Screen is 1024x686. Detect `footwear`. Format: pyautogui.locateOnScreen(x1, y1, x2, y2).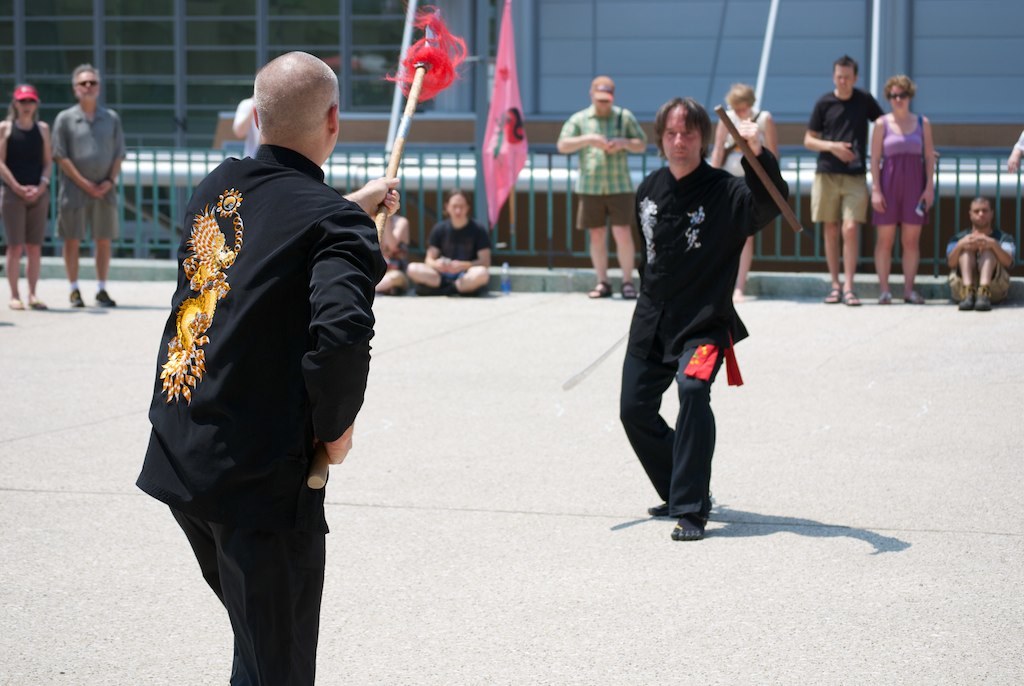
pyautogui.locateOnScreen(647, 487, 727, 538).
